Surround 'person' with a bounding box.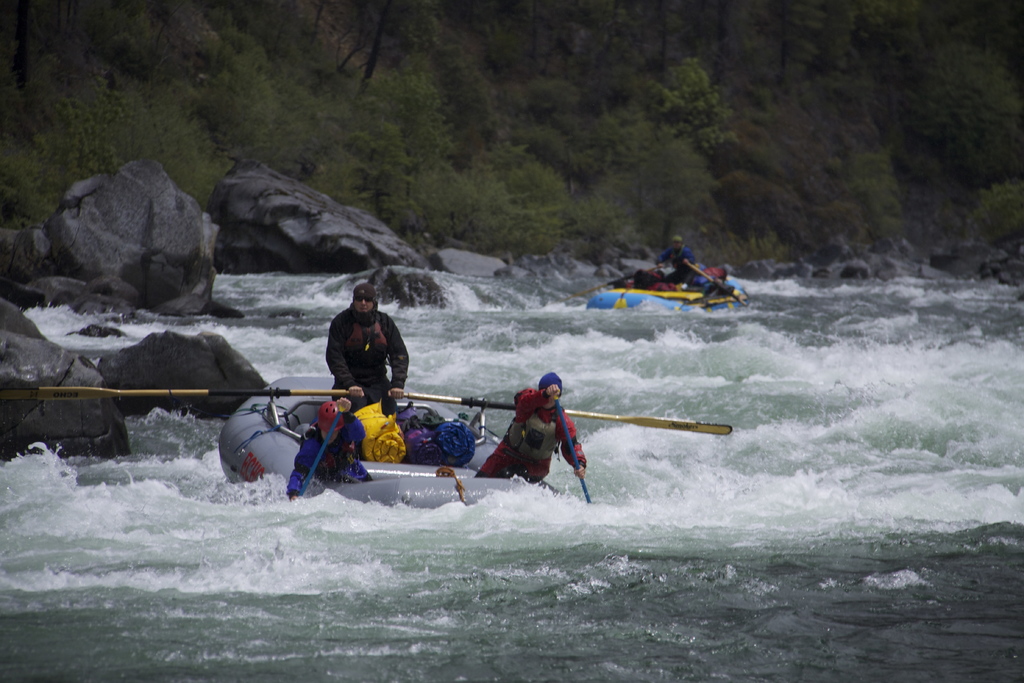
[653,235,701,279].
